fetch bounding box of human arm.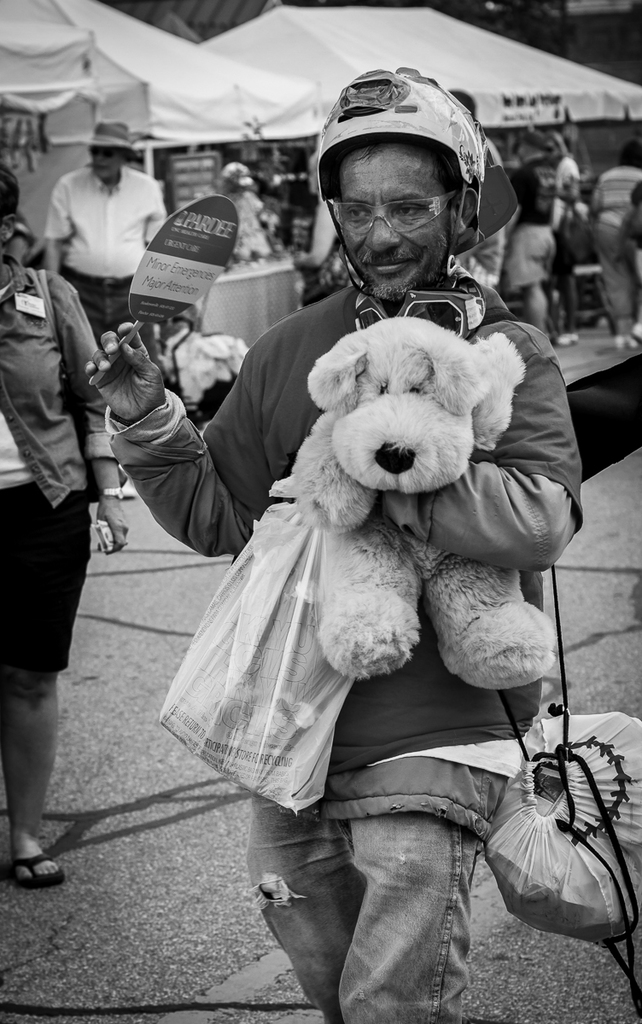
Bbox: <bbox>5, 216, 38, 269</bbox>.
